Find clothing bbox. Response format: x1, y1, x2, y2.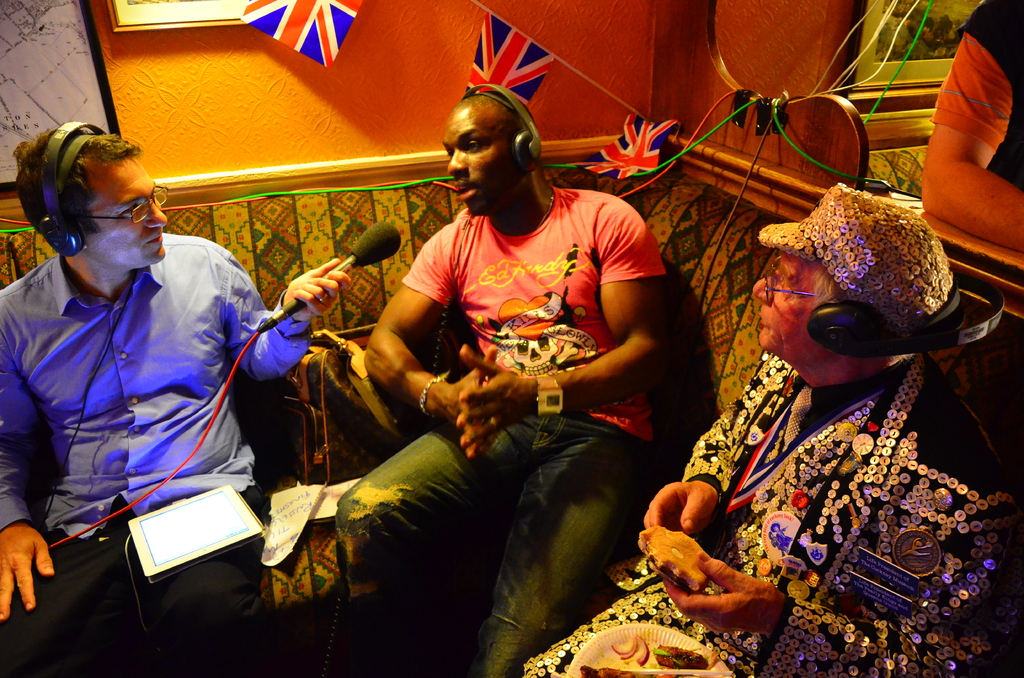
929, 0, 1023, 200.
